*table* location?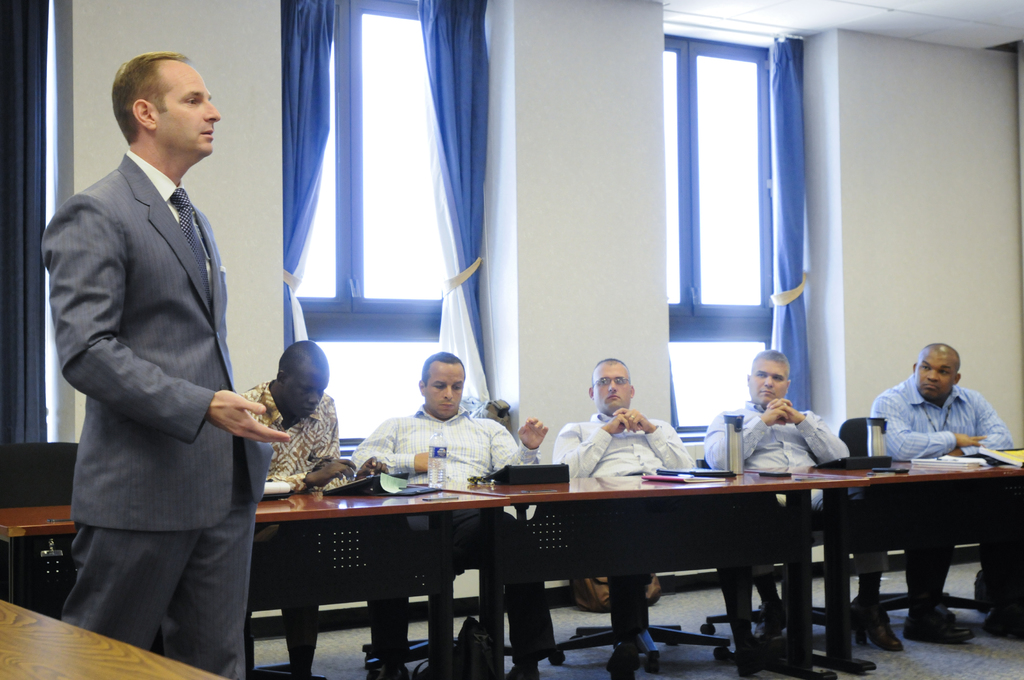
x1=816, y1=460, x2=1018, y2=675
